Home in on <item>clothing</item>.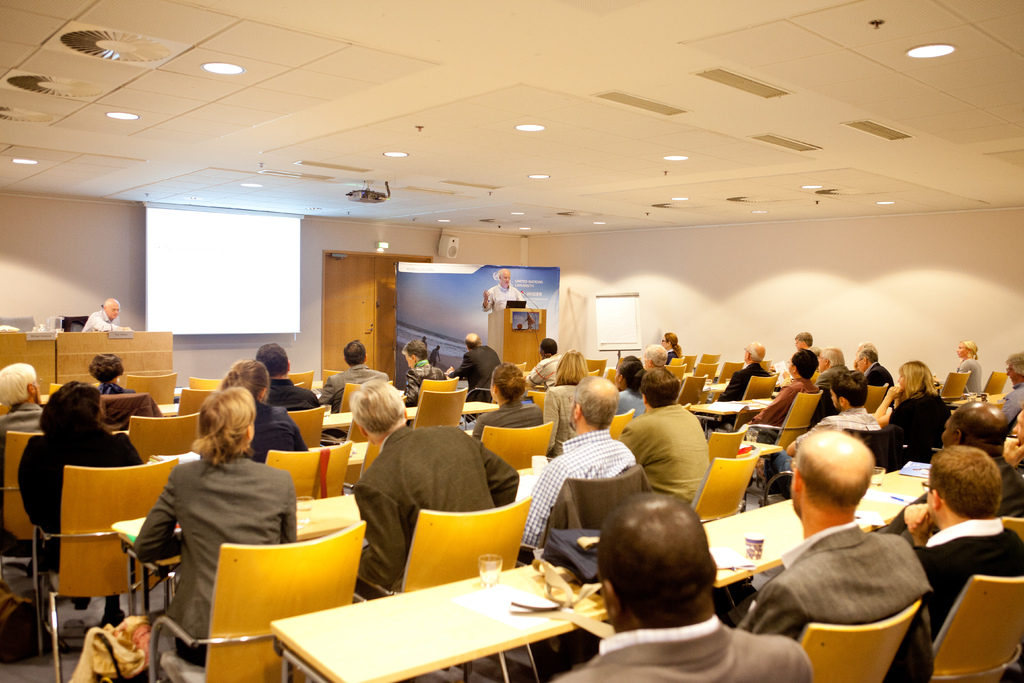
Homed in at left=708, top=358, right=772, bottom=424.
